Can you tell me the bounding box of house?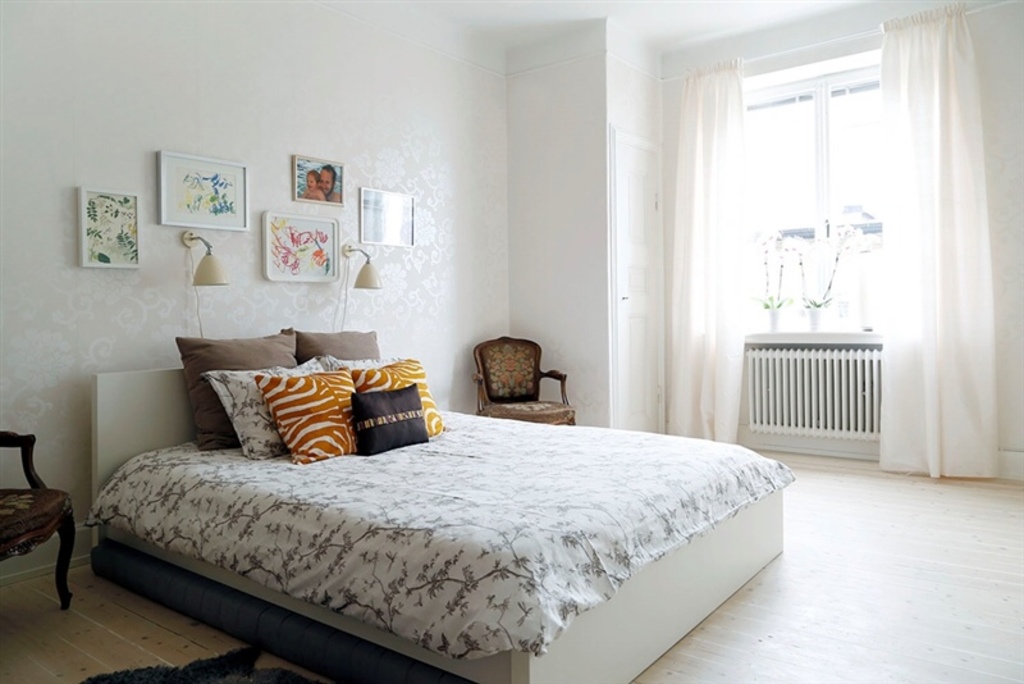
{"x1": 0, "y1": 100, "x2": 972, "y2": 683}.
